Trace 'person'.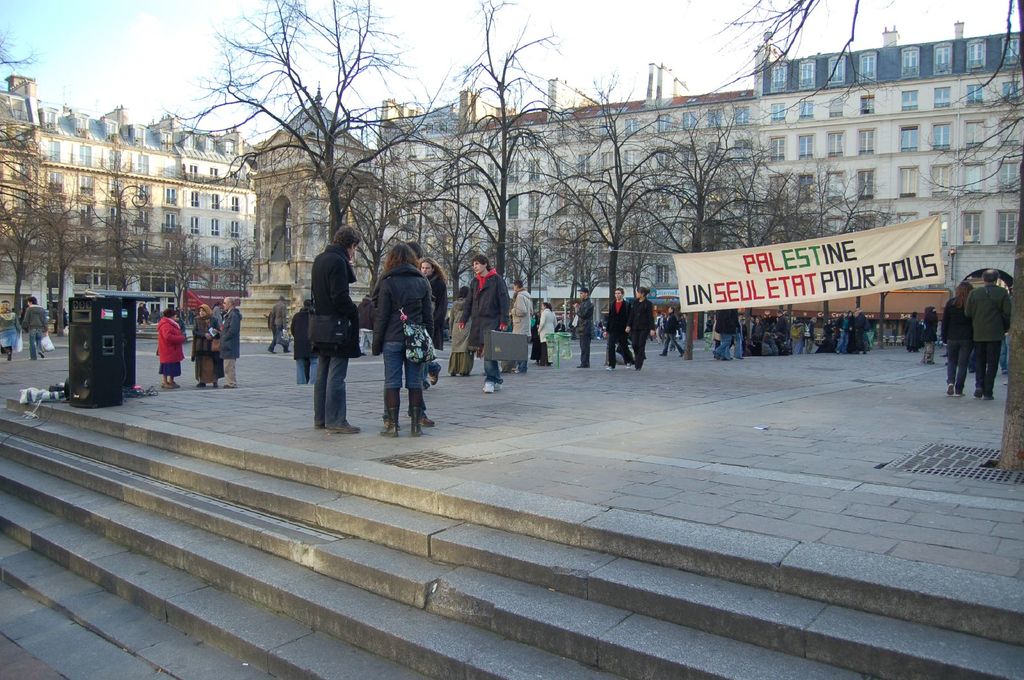
Traced to bbox(920, 308, 936, 361).
